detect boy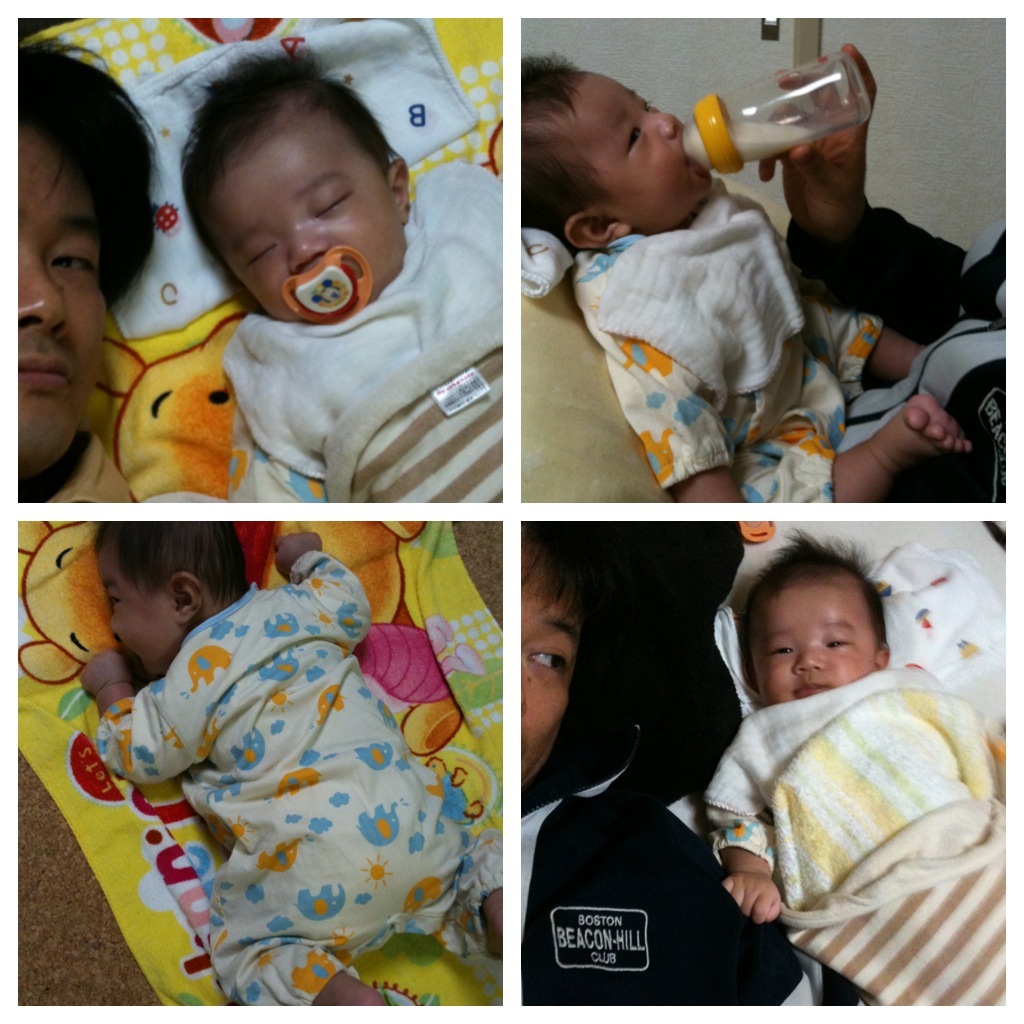
179:43:500:505
